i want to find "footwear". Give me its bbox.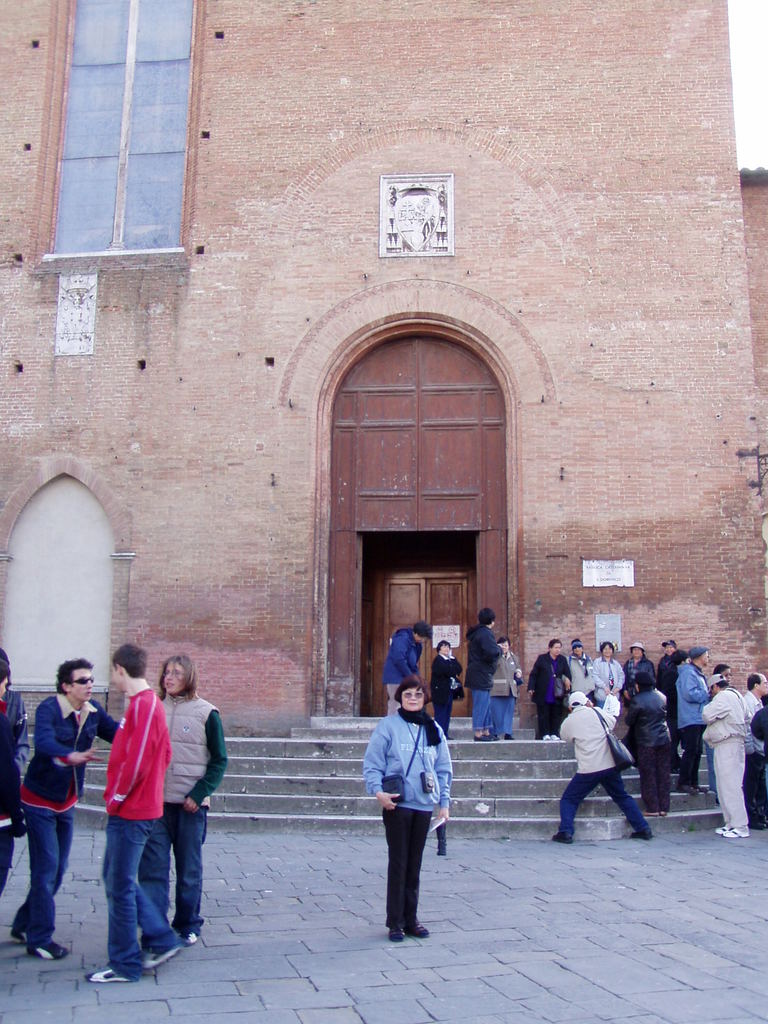
(678,784,698,793).
